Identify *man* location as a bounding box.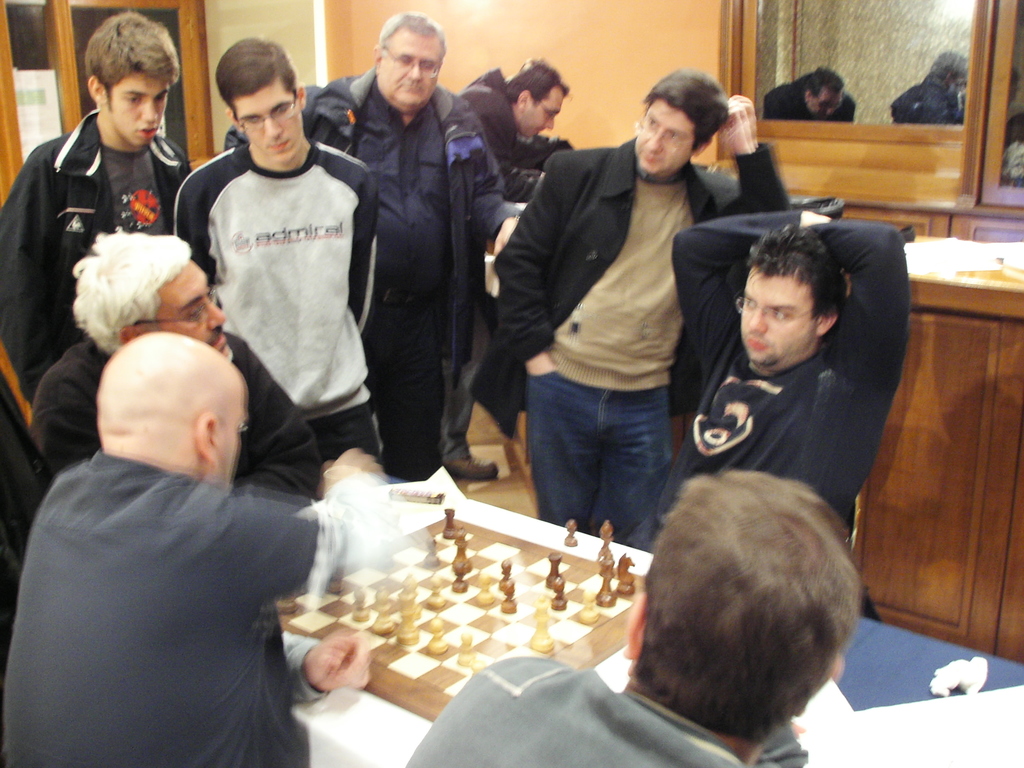
221:0:512:483.
